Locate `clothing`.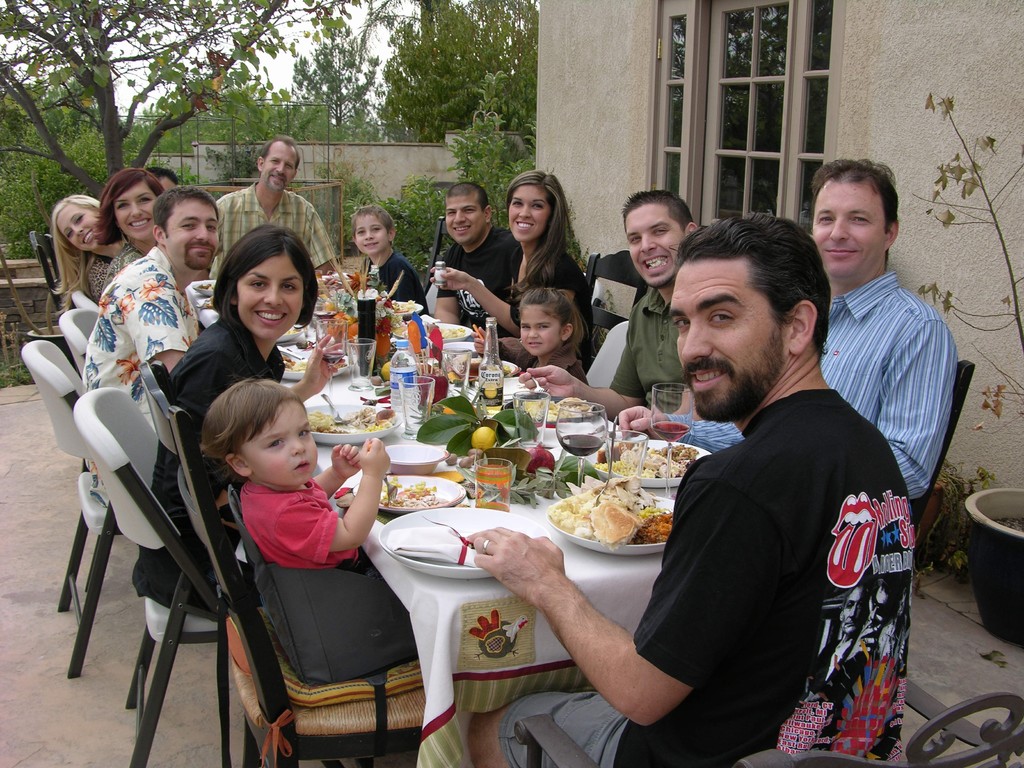
Bounding box: {"x1": 96, "y1": 247, "x2": 144, "y2": 294}.
